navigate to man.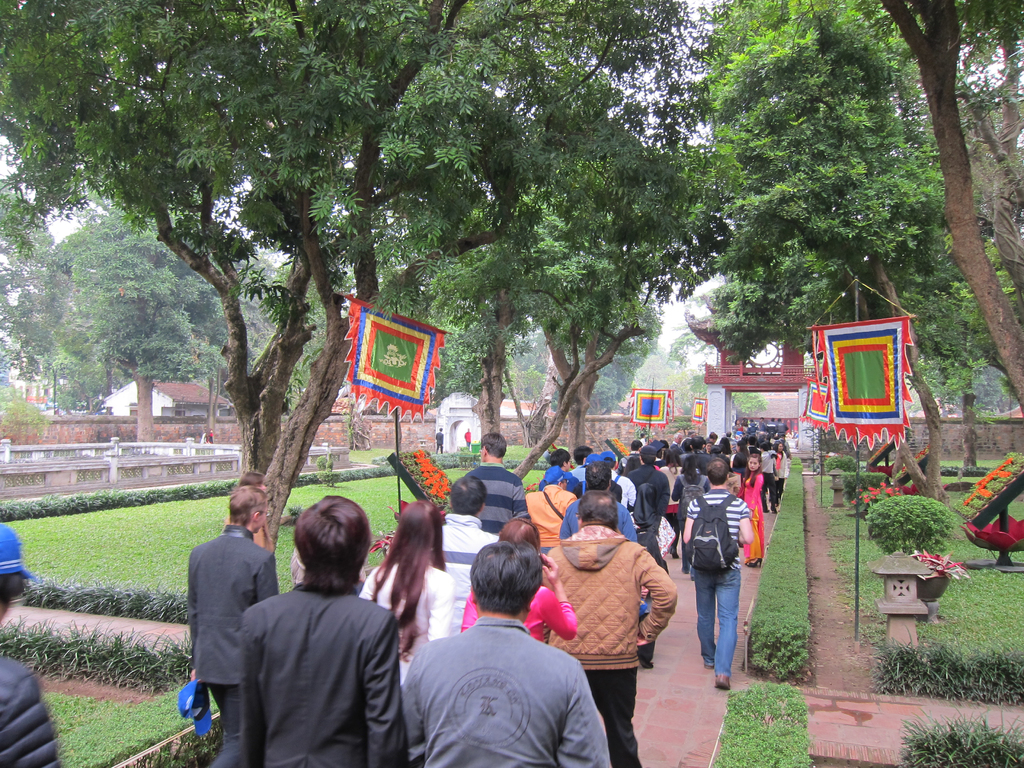
Navigation target: box(238, 490, 406, 767).
